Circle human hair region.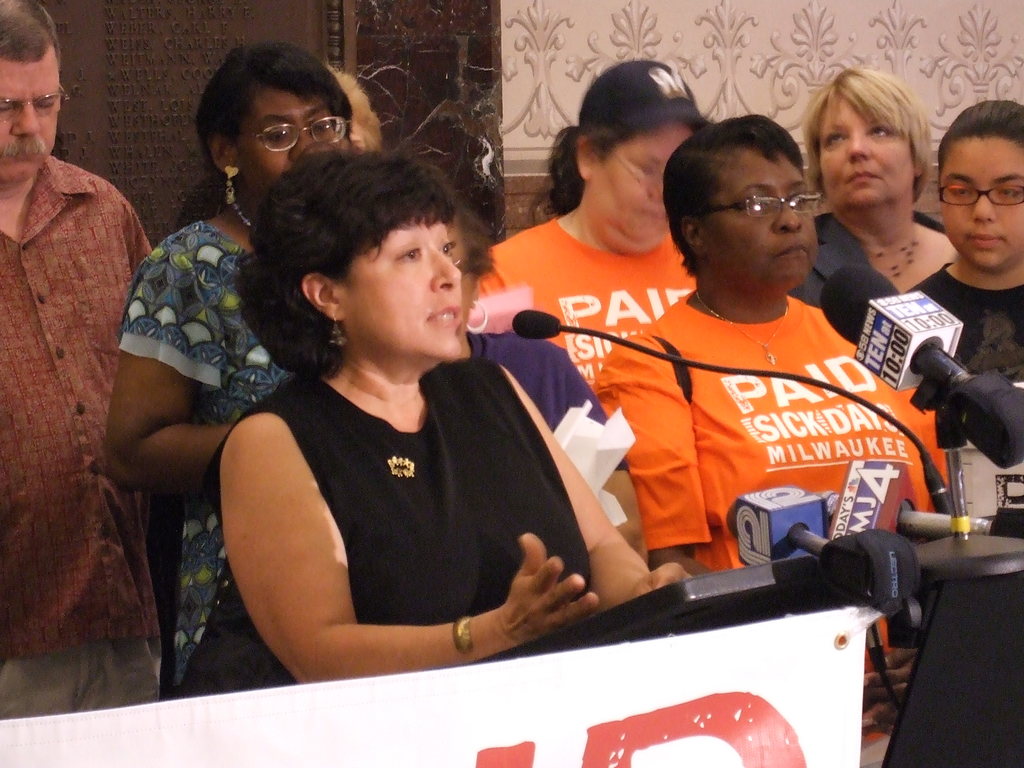
Region: 256/143/490/368.
